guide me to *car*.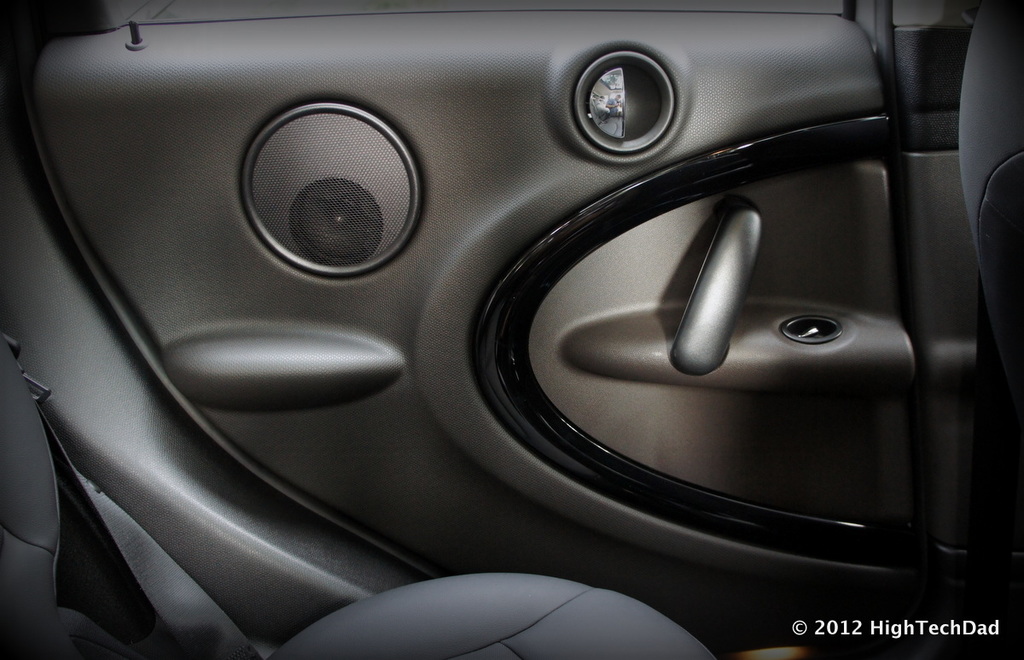
Guidance: <box>0,0,1023,659</box>.
